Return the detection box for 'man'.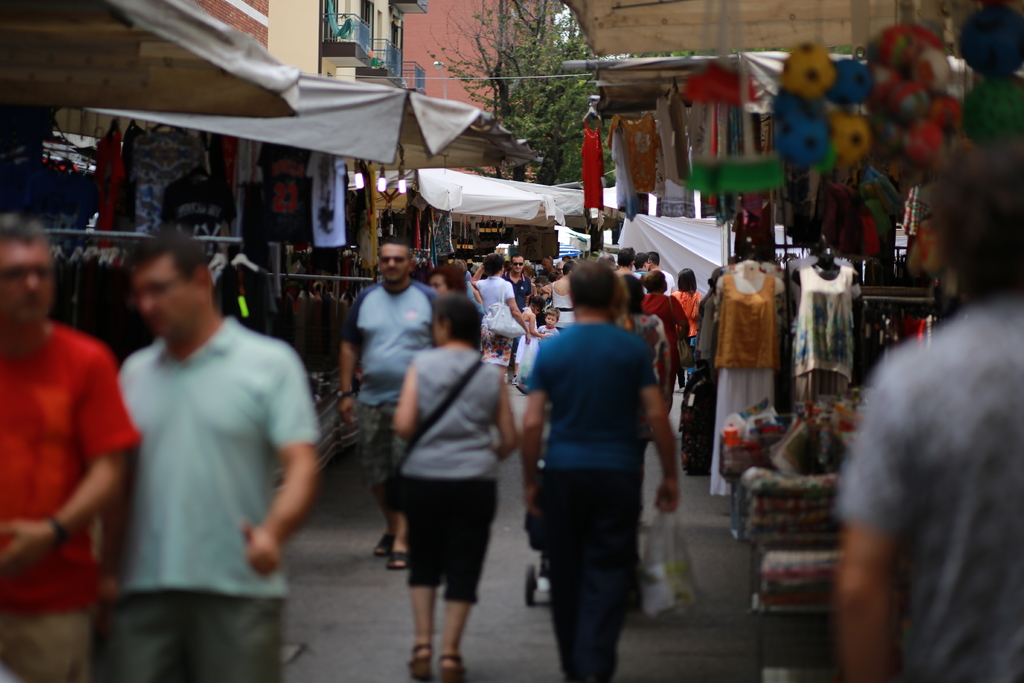
{"left": 645, "top": 252, "right": 673, "bottom": 295}.
